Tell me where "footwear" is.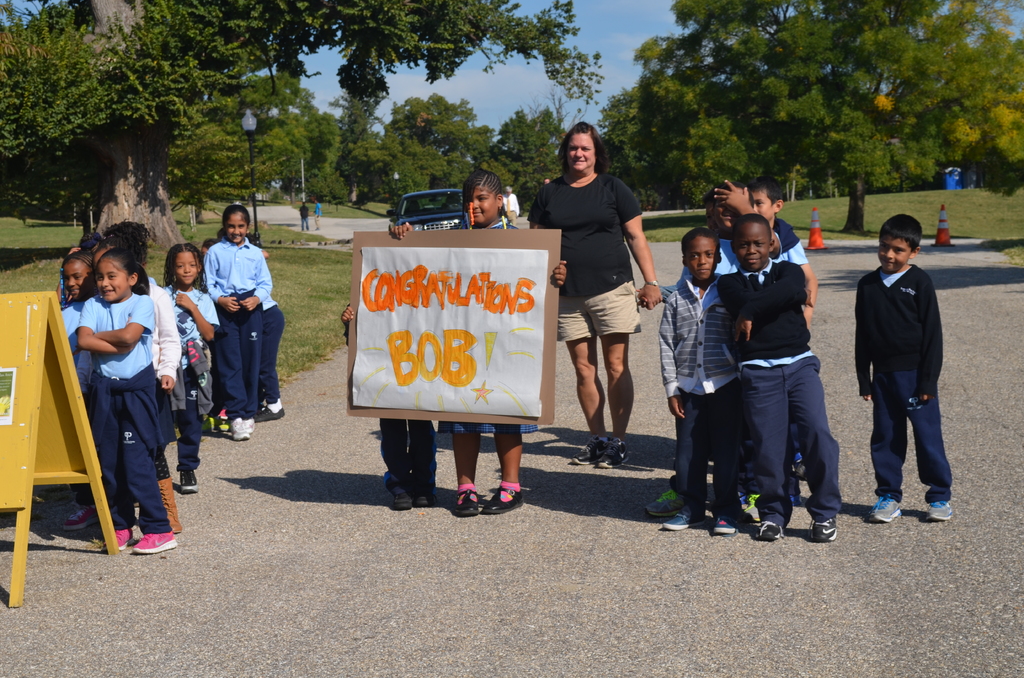
"footwear" is at region(653, 486, 685, 517).
